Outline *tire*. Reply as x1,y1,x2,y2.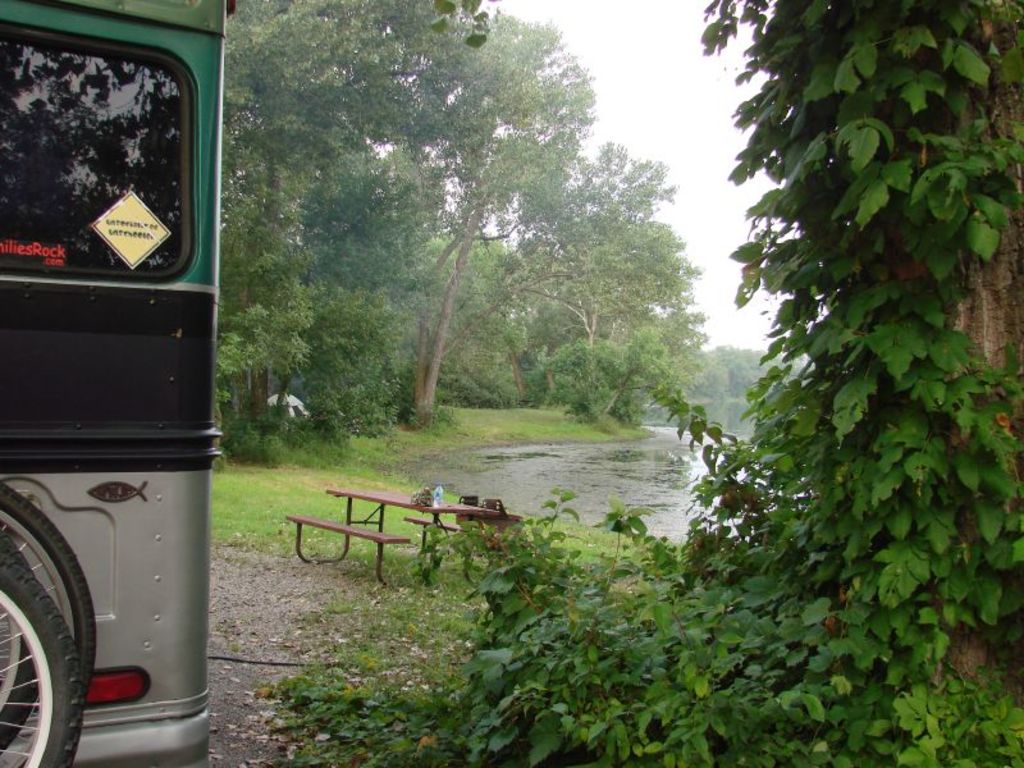
0,534,41,751.
